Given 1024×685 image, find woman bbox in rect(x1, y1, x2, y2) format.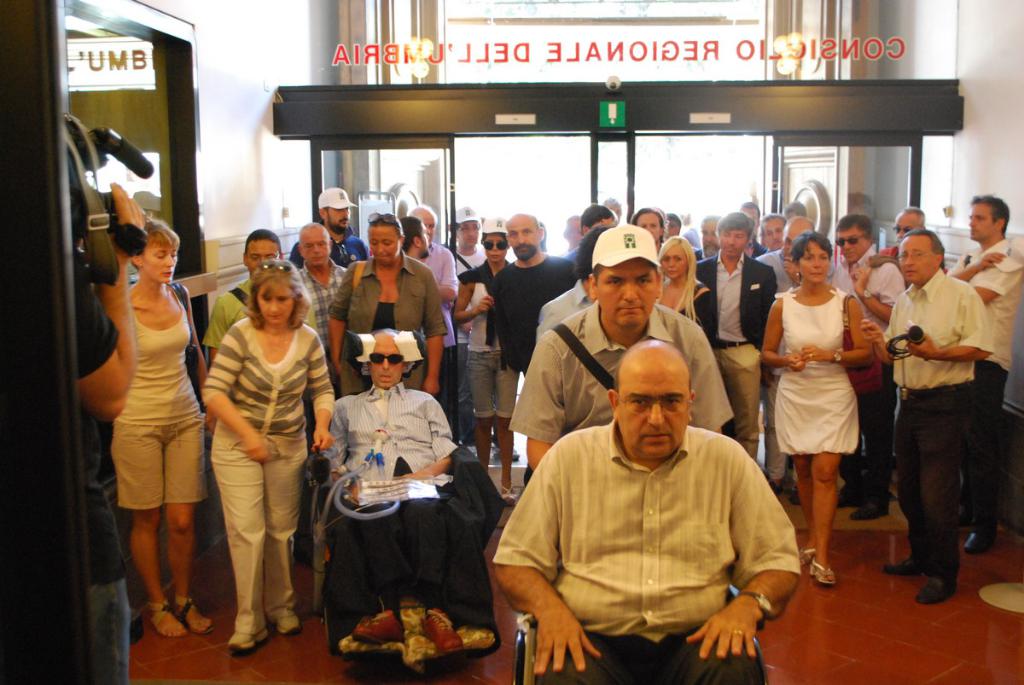
rect(111, 215, 210, 633).
